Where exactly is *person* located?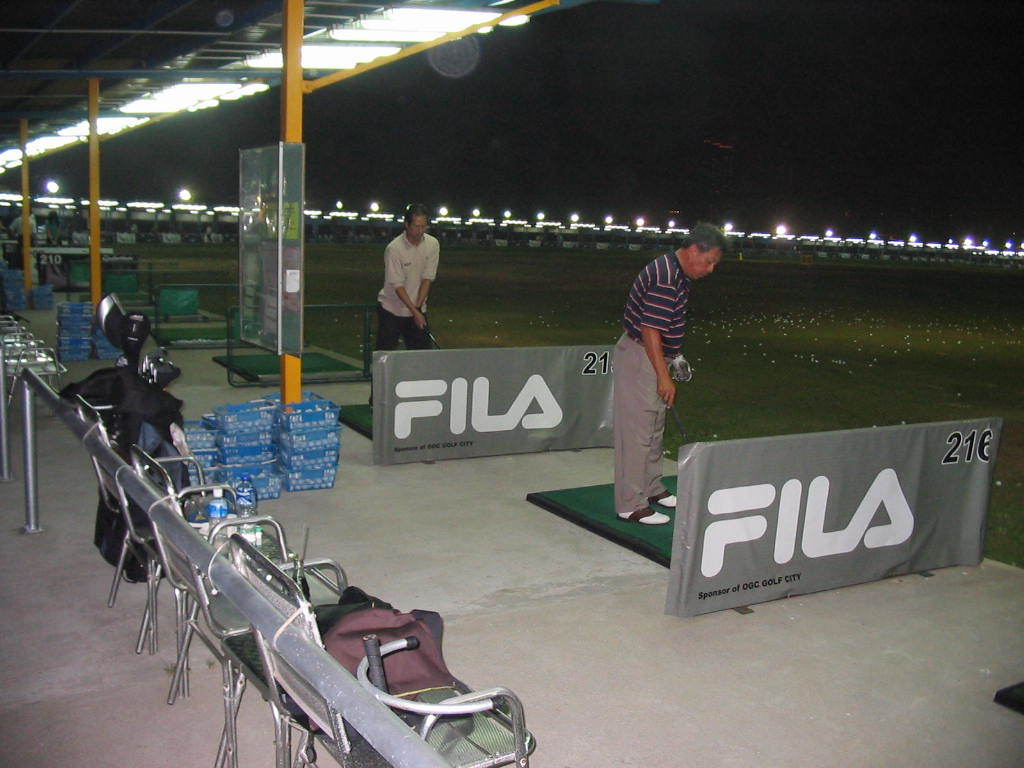
Its bounding box is (374,197,434,348).
